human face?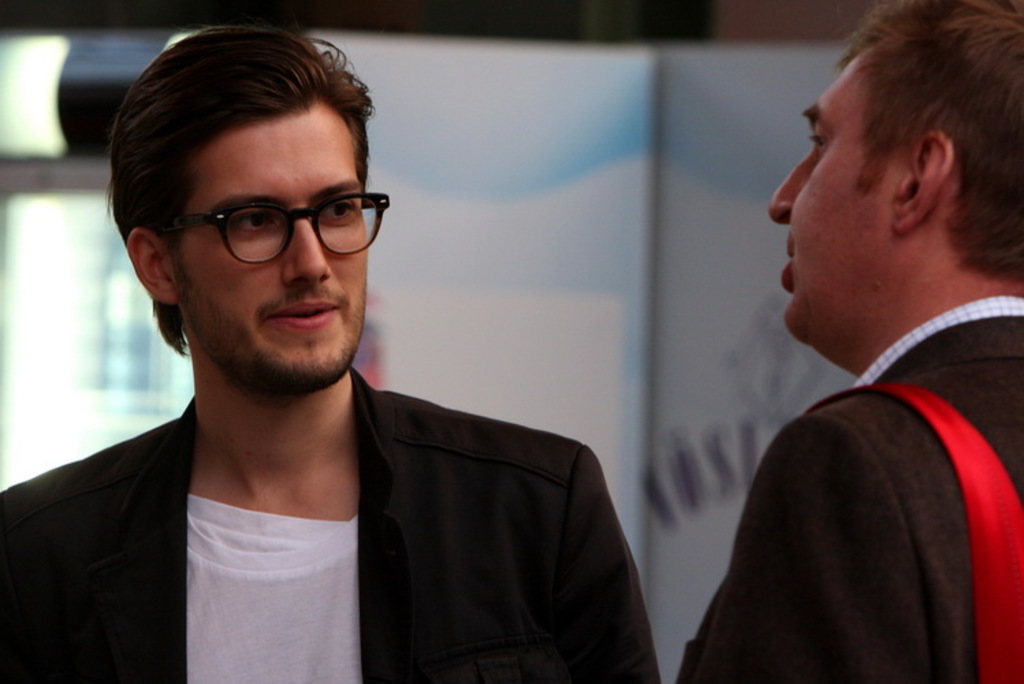
box=[767, 59, 895, 346]
